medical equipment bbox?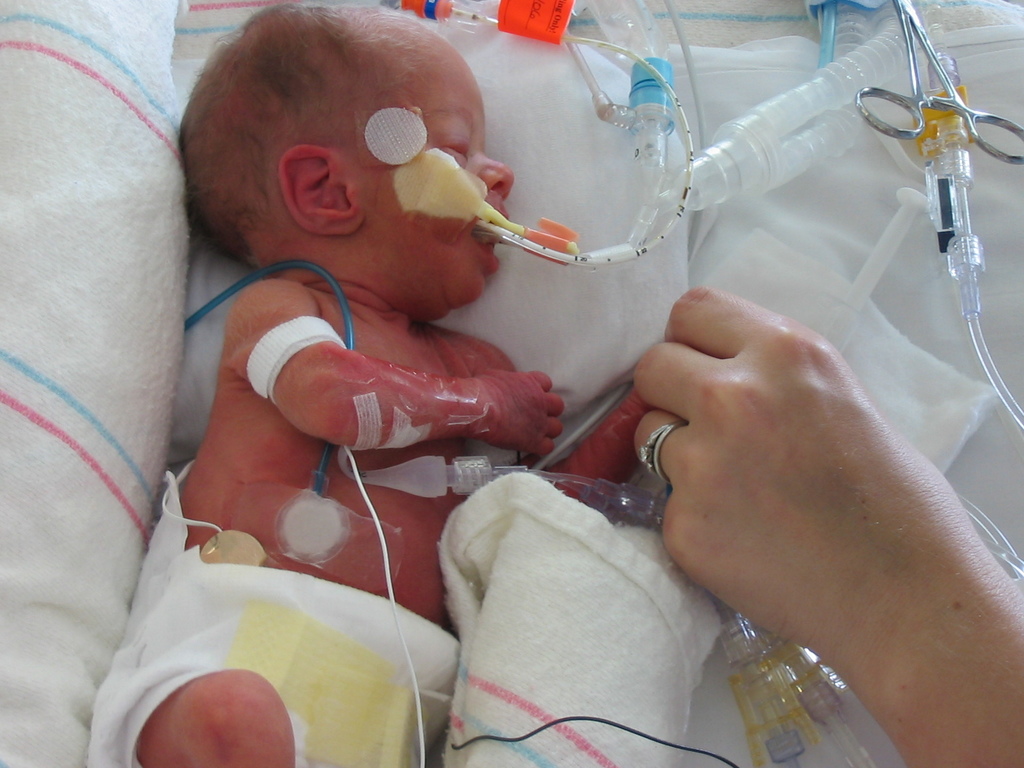
{"left": 182, "top": 0, "right": 1023, "bottom": 767}
